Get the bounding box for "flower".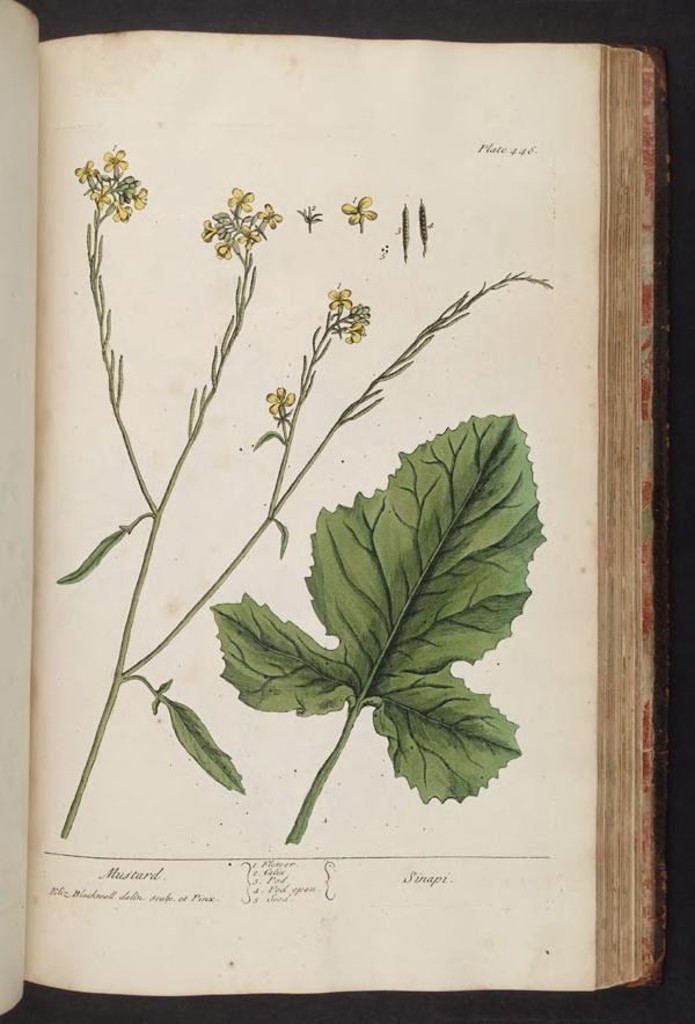
select_region(257, 197, 277, 226).
